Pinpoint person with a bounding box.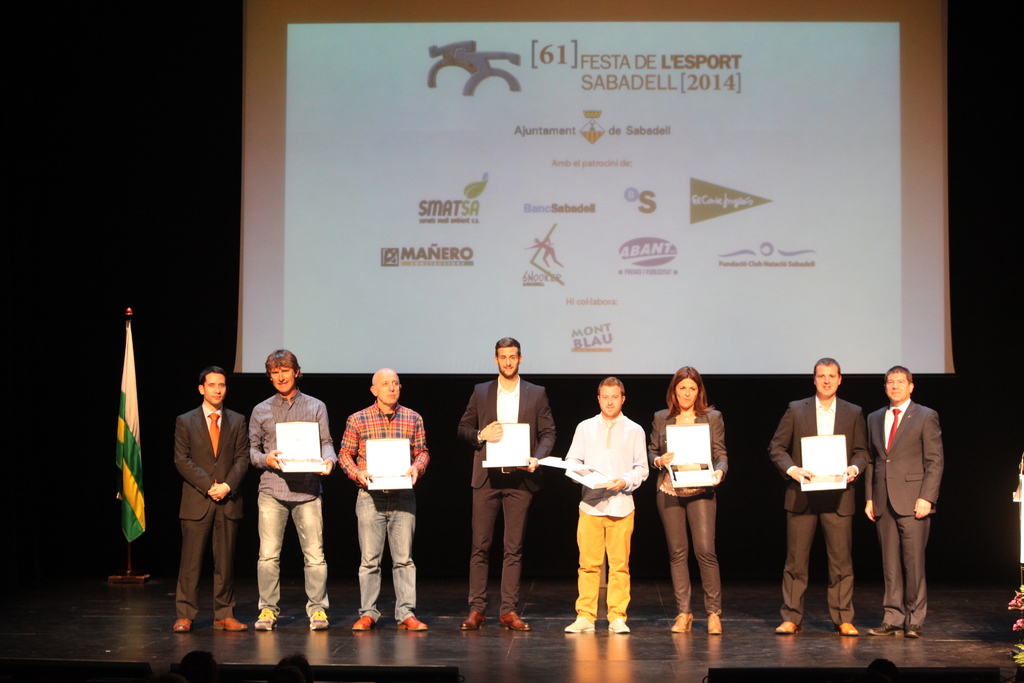
<box>769,359,873,636</box>.
